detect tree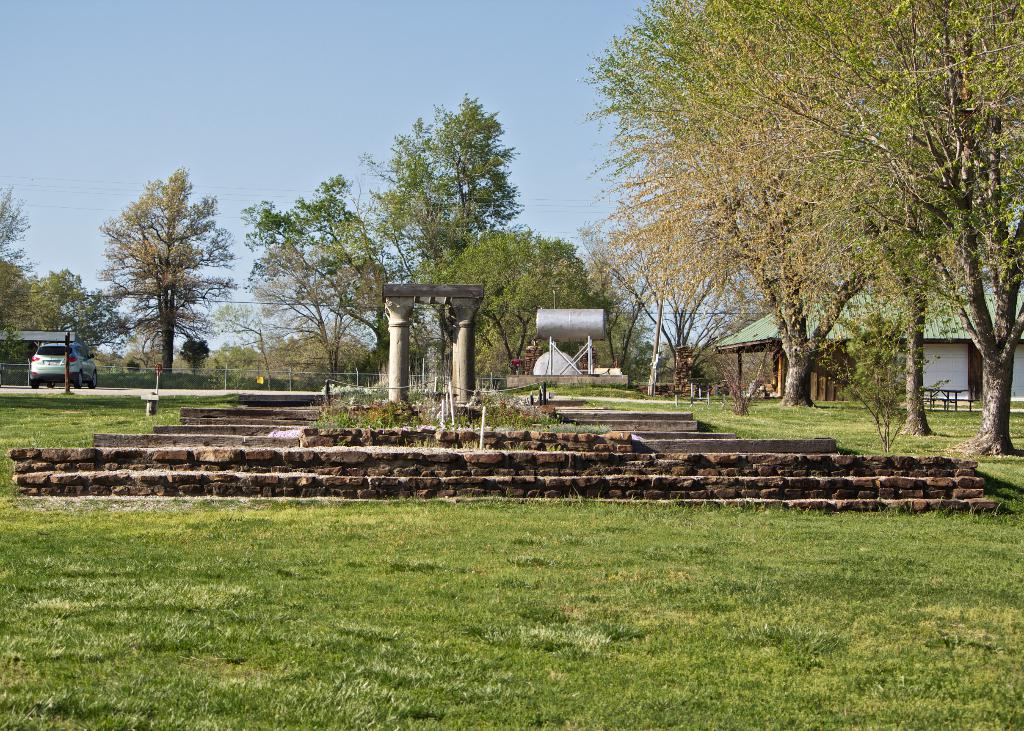
x1=473 y1=321 x2=580 y2=386
